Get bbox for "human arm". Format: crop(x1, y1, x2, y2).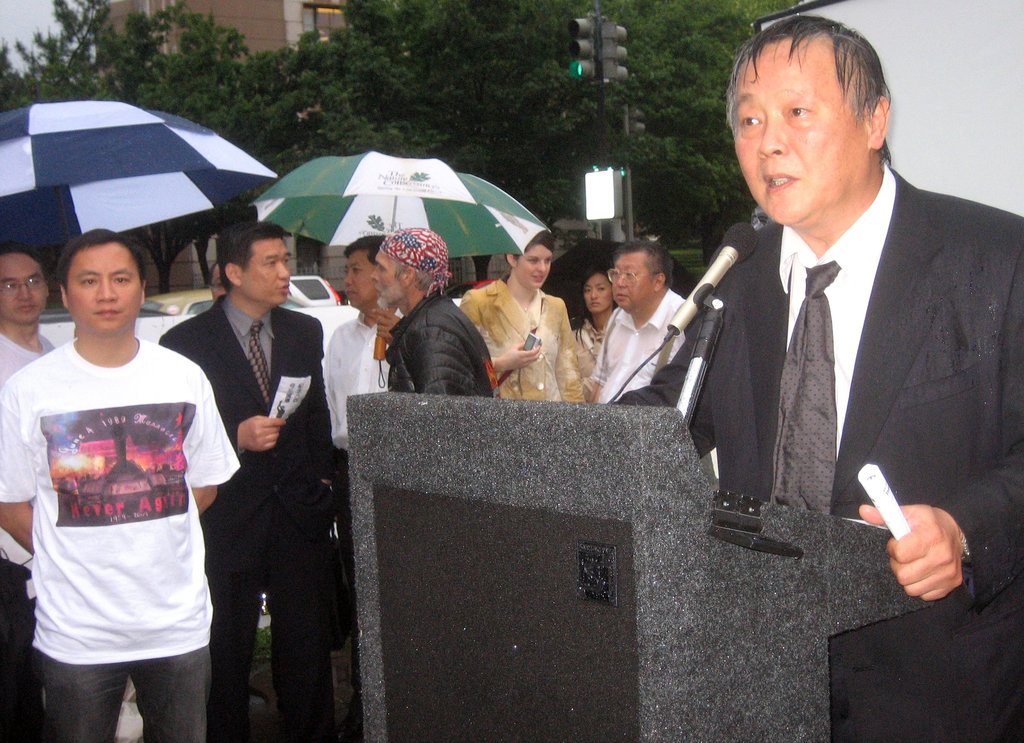
crop(0, 370, 42, 568).
